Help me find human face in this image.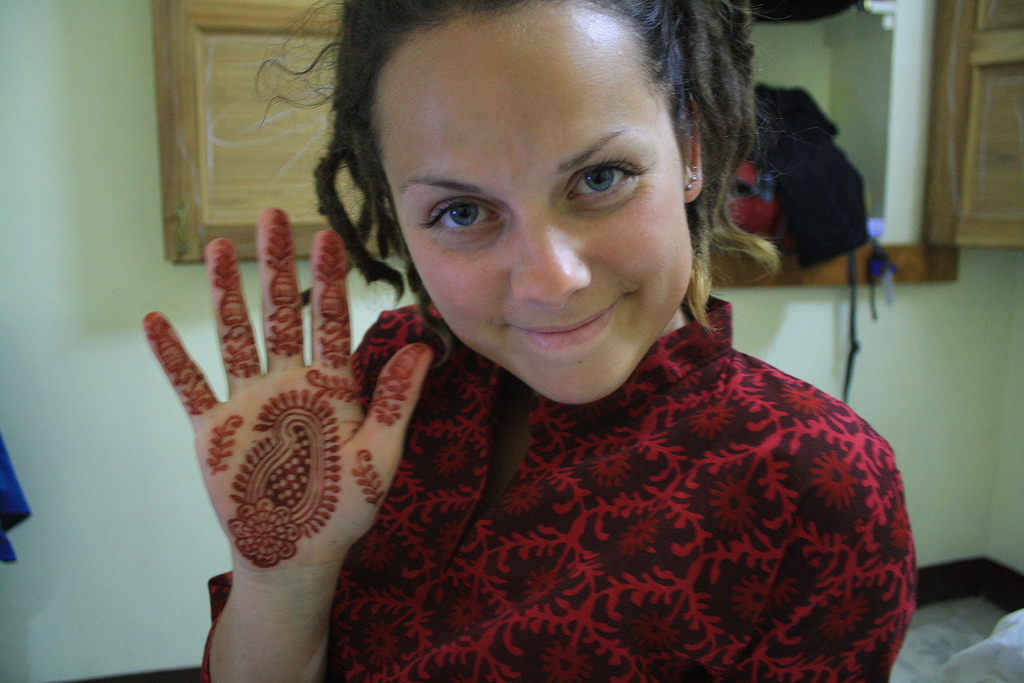
Found it: x1=394, y1=71, x2=692, y2=394.
